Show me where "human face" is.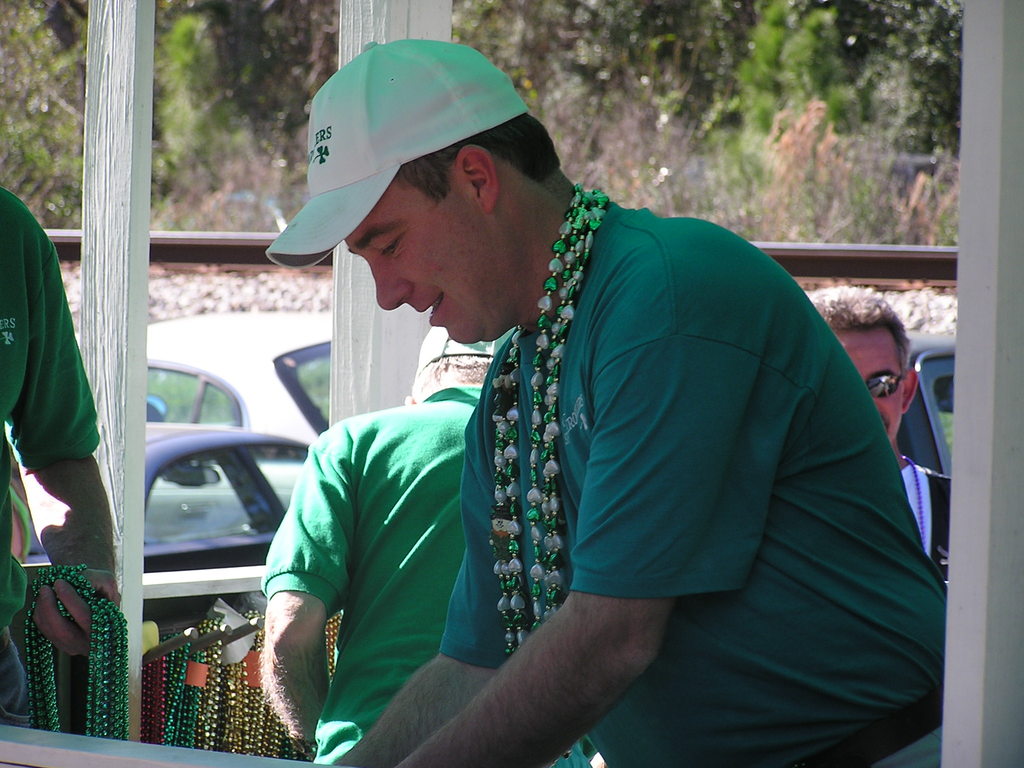
"human face" is at (left=827, top=322, right=902, bottom=440).
